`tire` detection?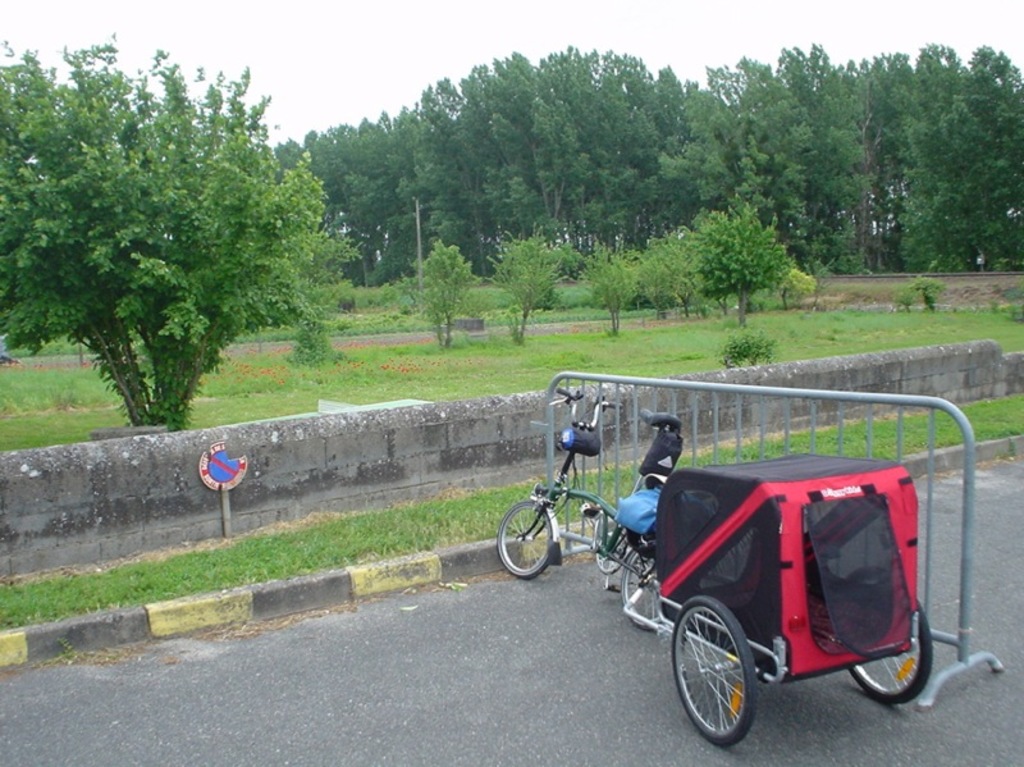
[left=849, top=601, right=932, bottom=704]
